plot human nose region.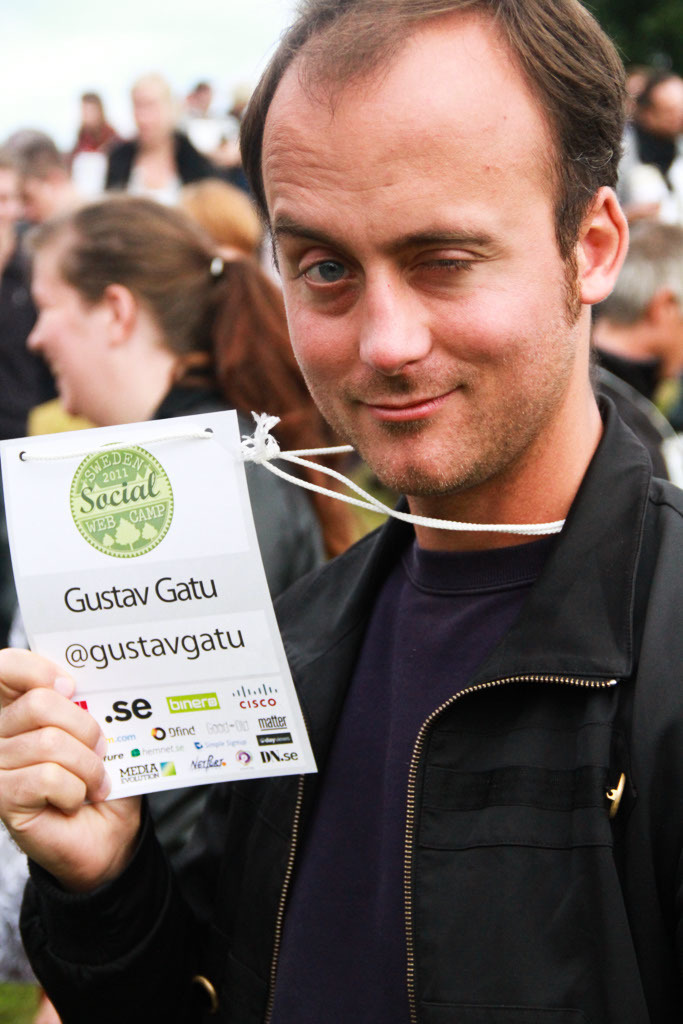
Plotted at l=351, t=267, r=431, b=375.
